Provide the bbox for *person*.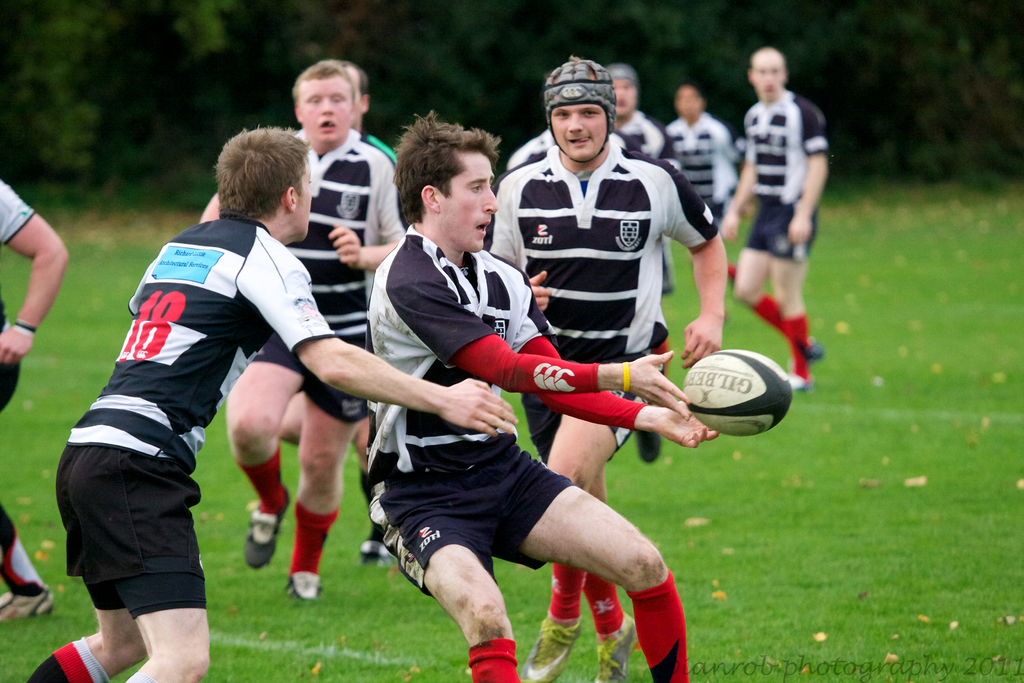
l=0, t=176, r=68, b=628.
